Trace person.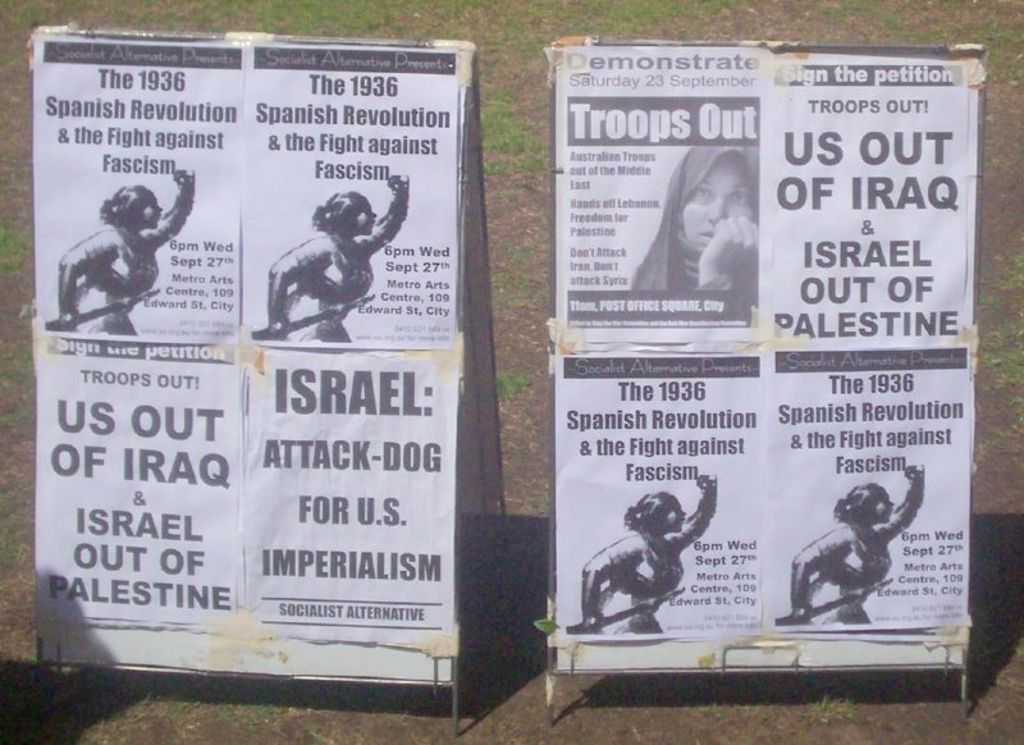
Traced to (x1=581, y1=476, x2=719, y2=637).
